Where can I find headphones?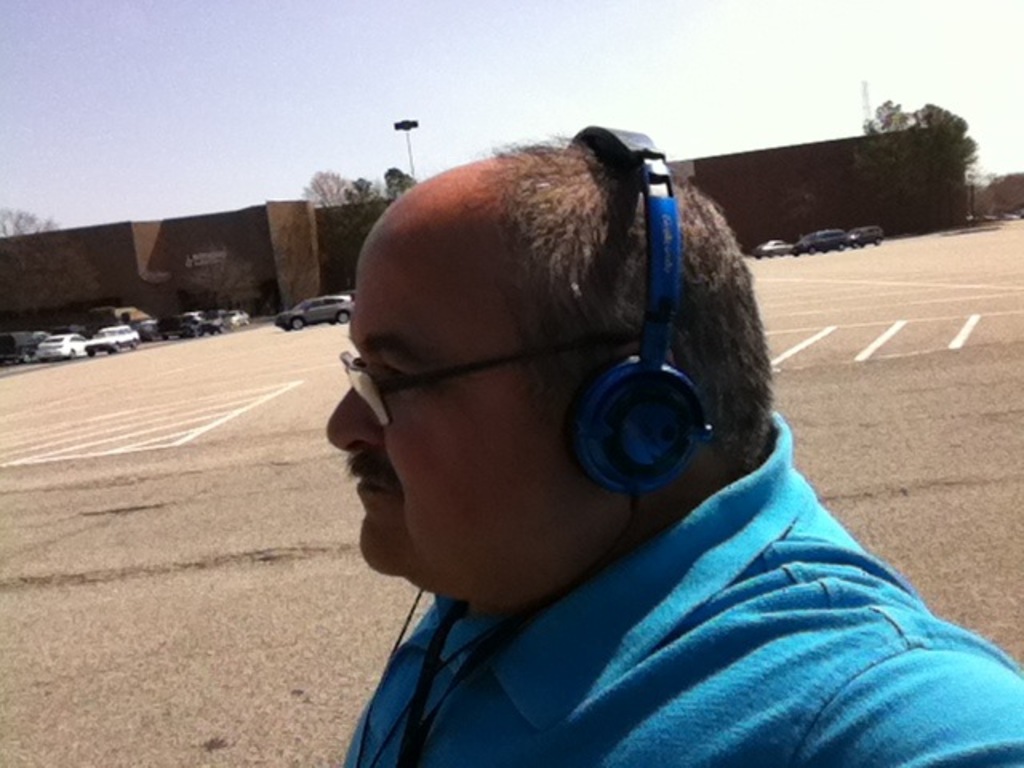
You can find it at Rect(571, 122, 717, 502).
